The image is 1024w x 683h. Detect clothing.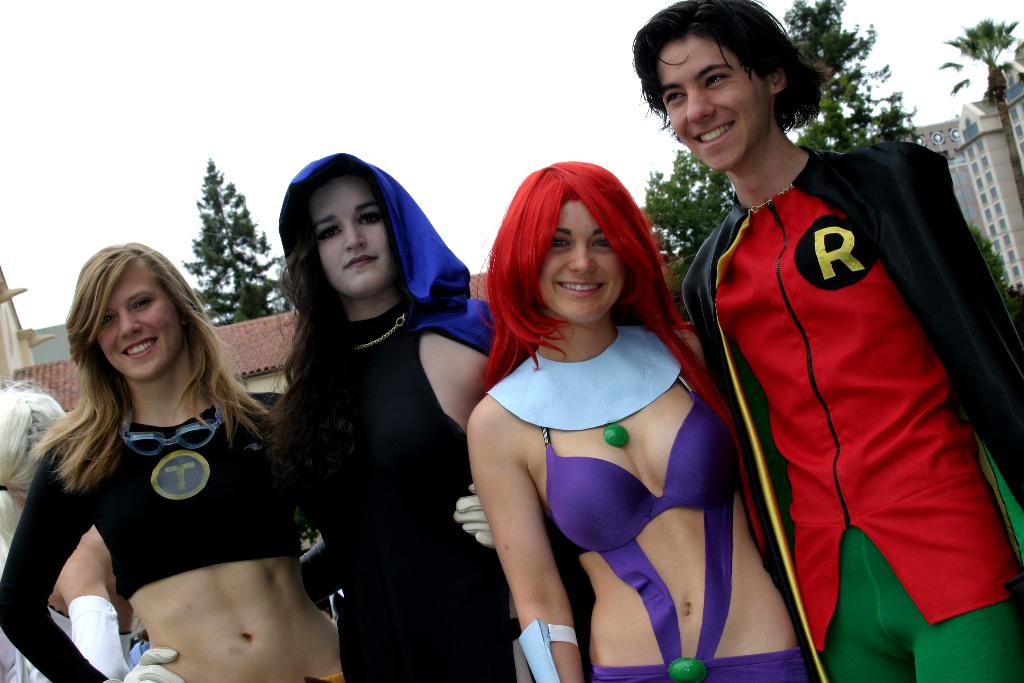
Detection: 691, 122, 989, 646.
